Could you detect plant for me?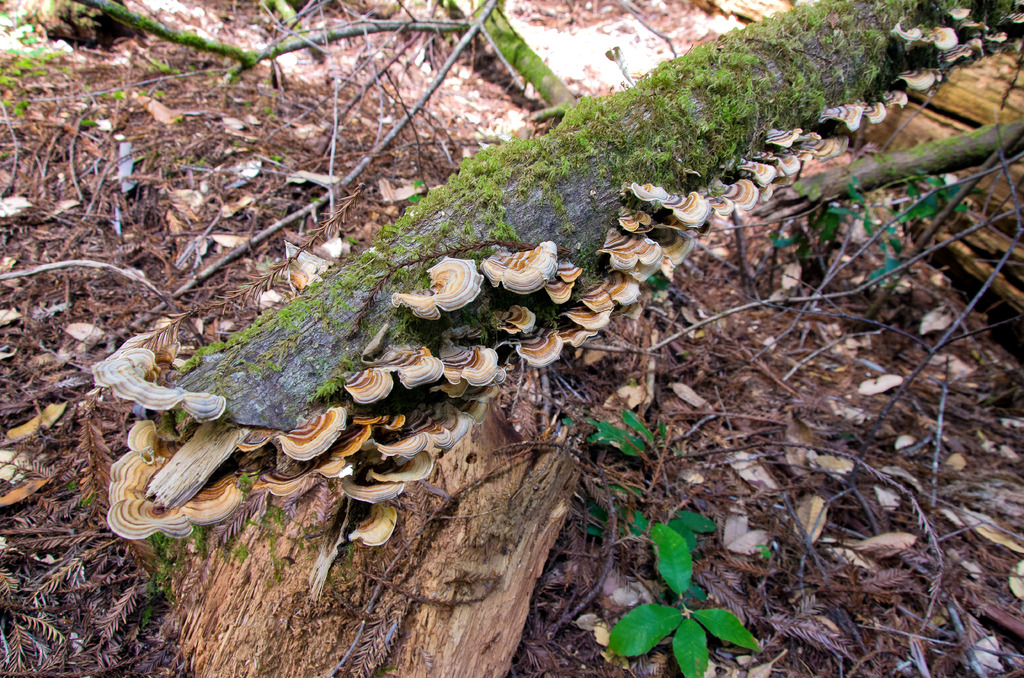
Detection result: [x1=588, y1=519, x2=774, y2=674].
